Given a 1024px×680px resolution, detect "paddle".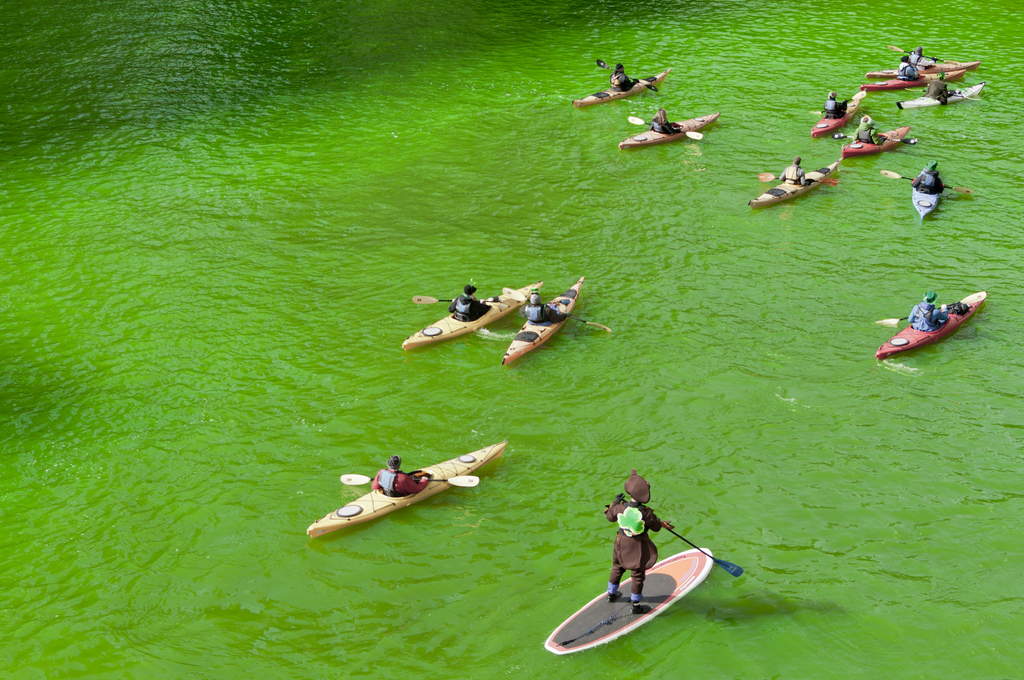
x1=641 y1=501 x2=748 y2=583.
